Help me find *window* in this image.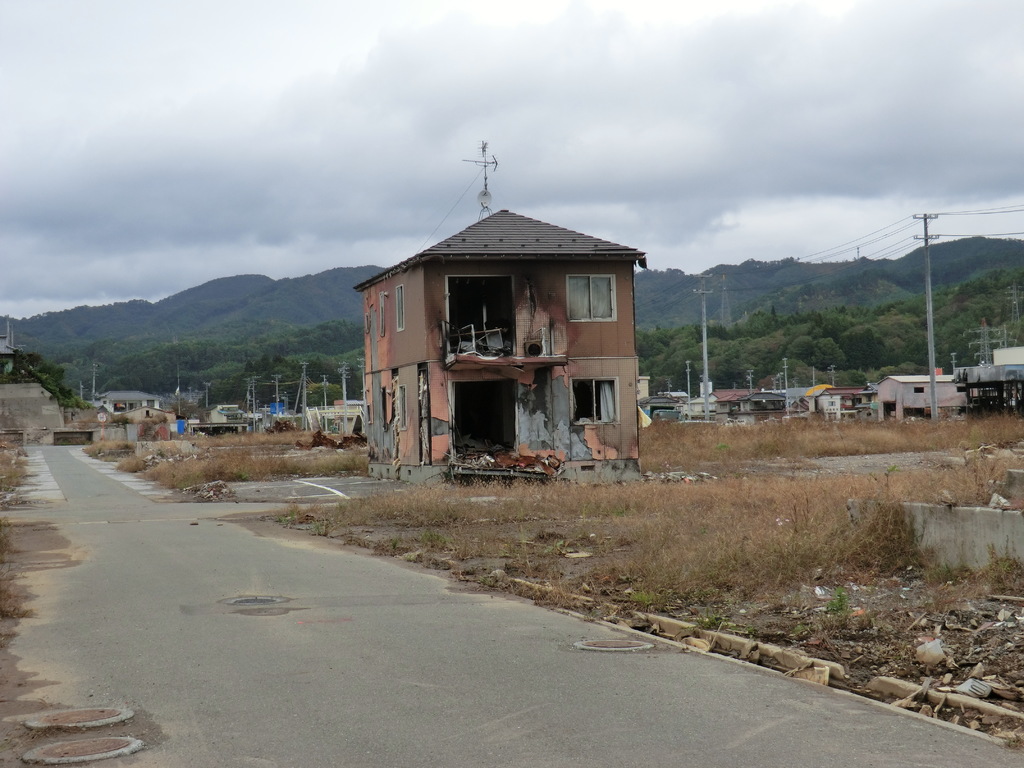
Found it: 566,275,616,323.
